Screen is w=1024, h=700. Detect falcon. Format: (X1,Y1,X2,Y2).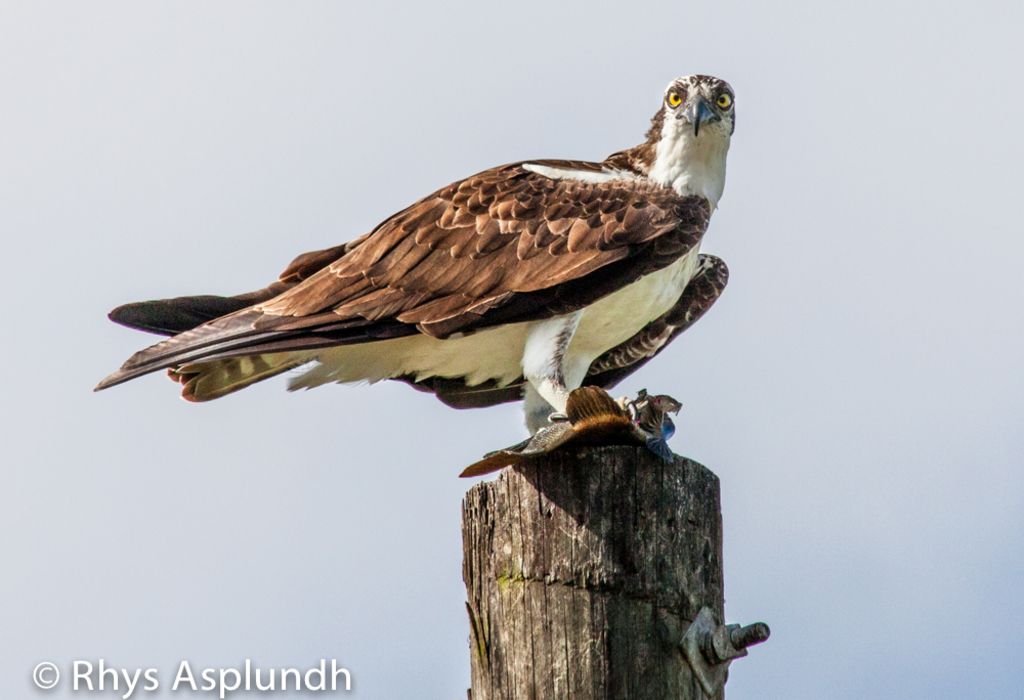
(91,72,734,421).
